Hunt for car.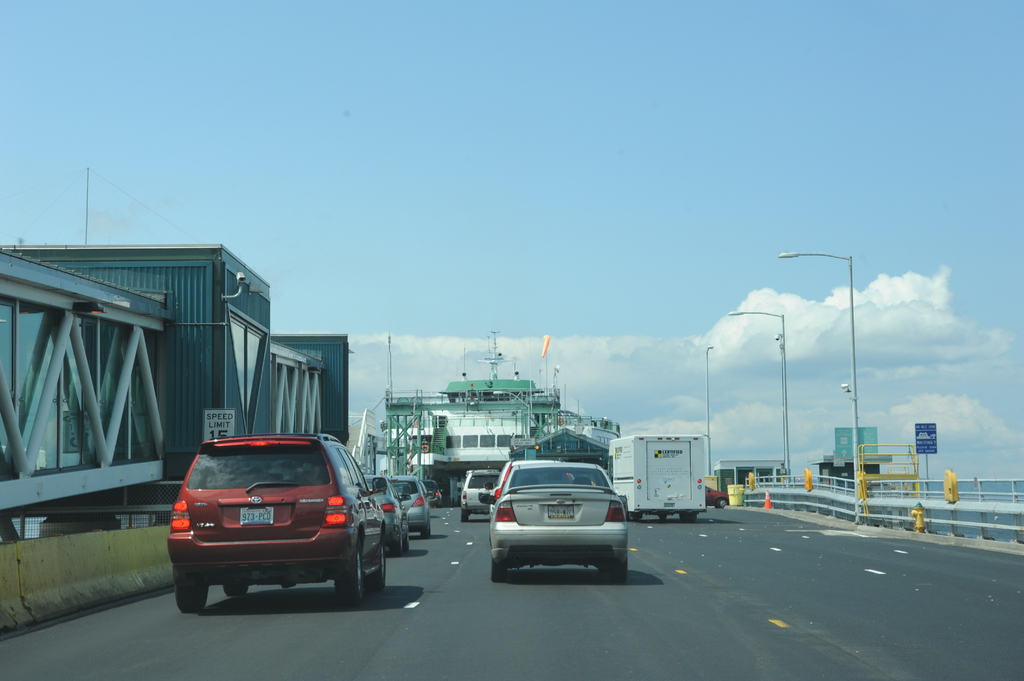
Hunted down at left=385, top=477, right=432, bottom=539.
